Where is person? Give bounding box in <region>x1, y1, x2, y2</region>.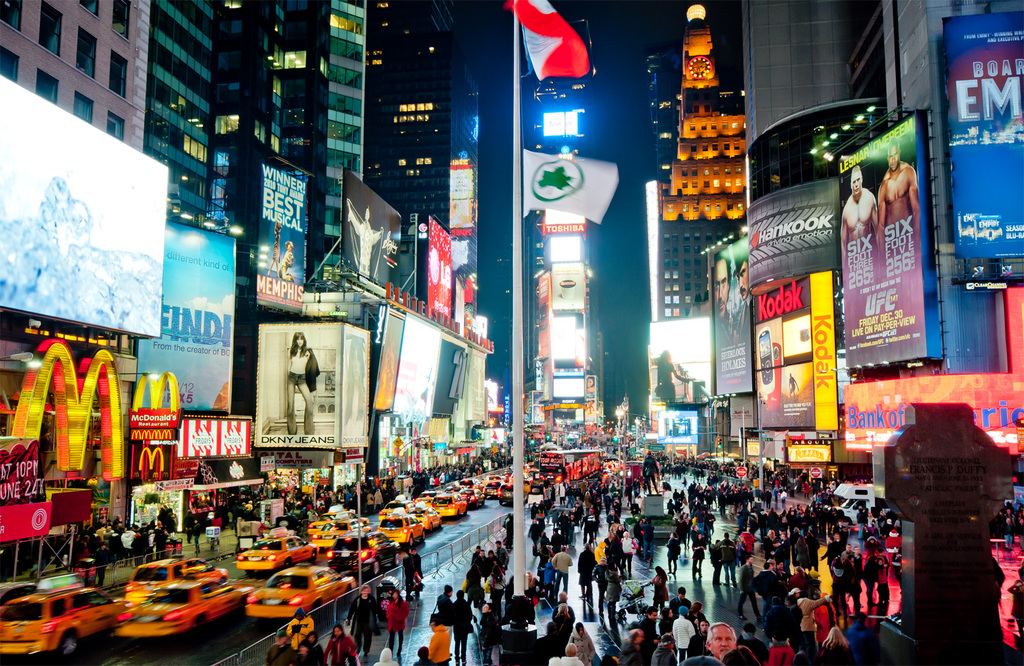
<region>646, 448, 658, 492</region>.
